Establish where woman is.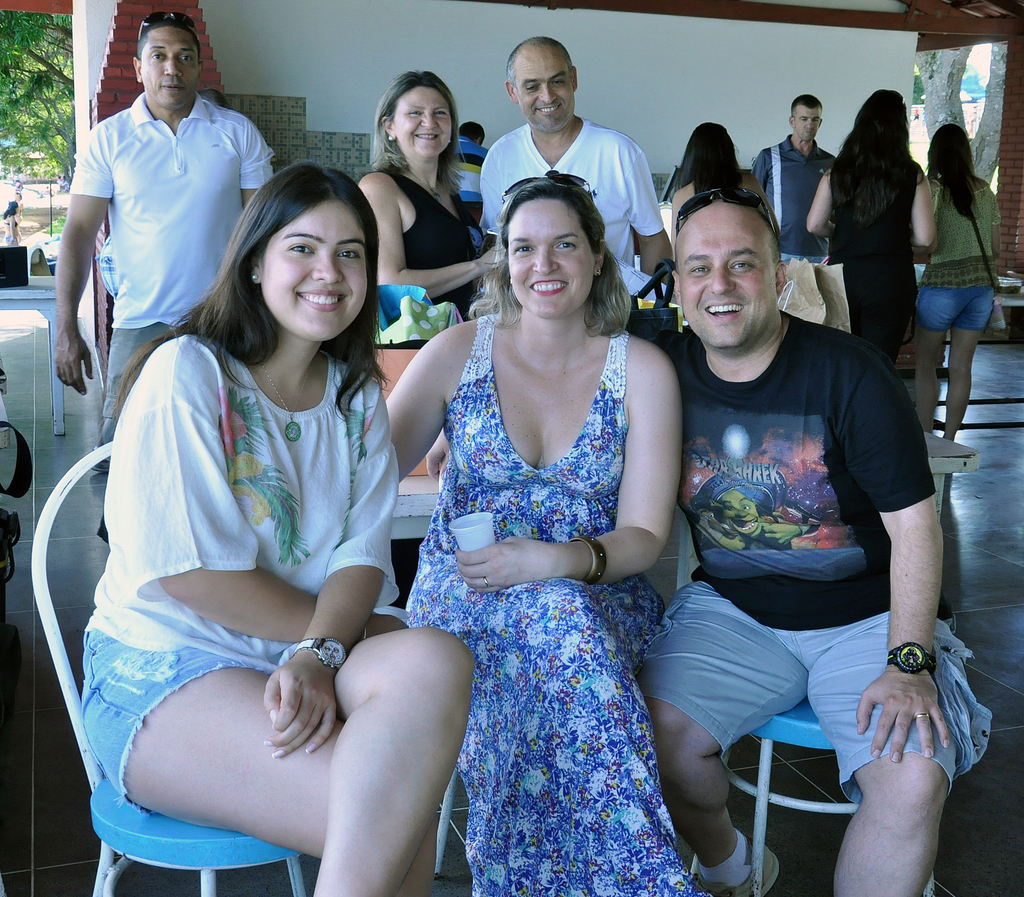
Established at {"x1": 369, "y1": 151, "x2": 704, "y2": 890}.
